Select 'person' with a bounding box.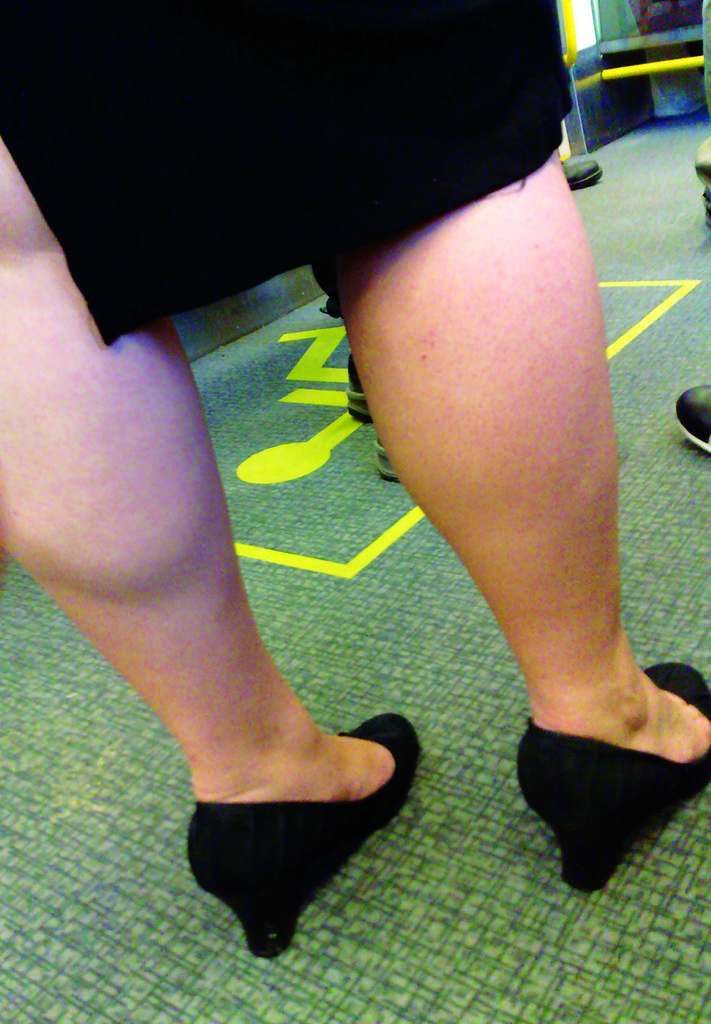
select_region(43, 13, 680, 903).
